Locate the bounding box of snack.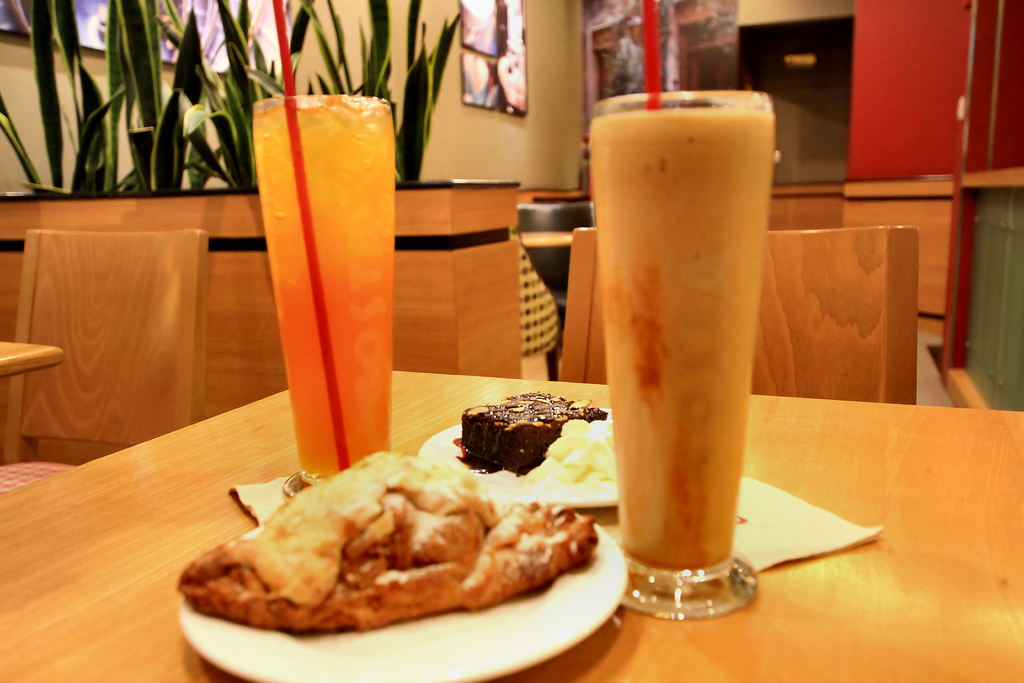
Bounding box: [x1=464, y1=388, x2=603, y2=483].
